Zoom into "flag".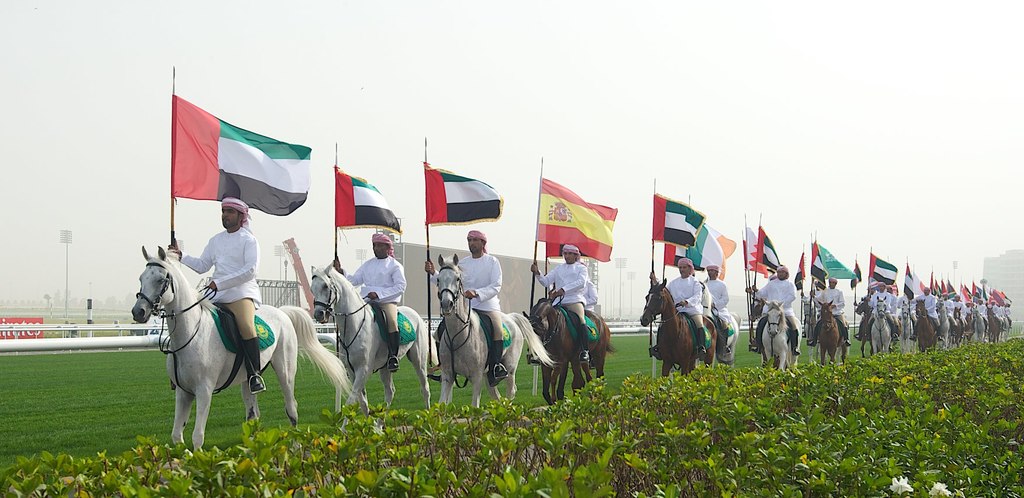
Zoom target: {"x1": 663, "y1": 202, "x2": 726, "y2": 270}.
